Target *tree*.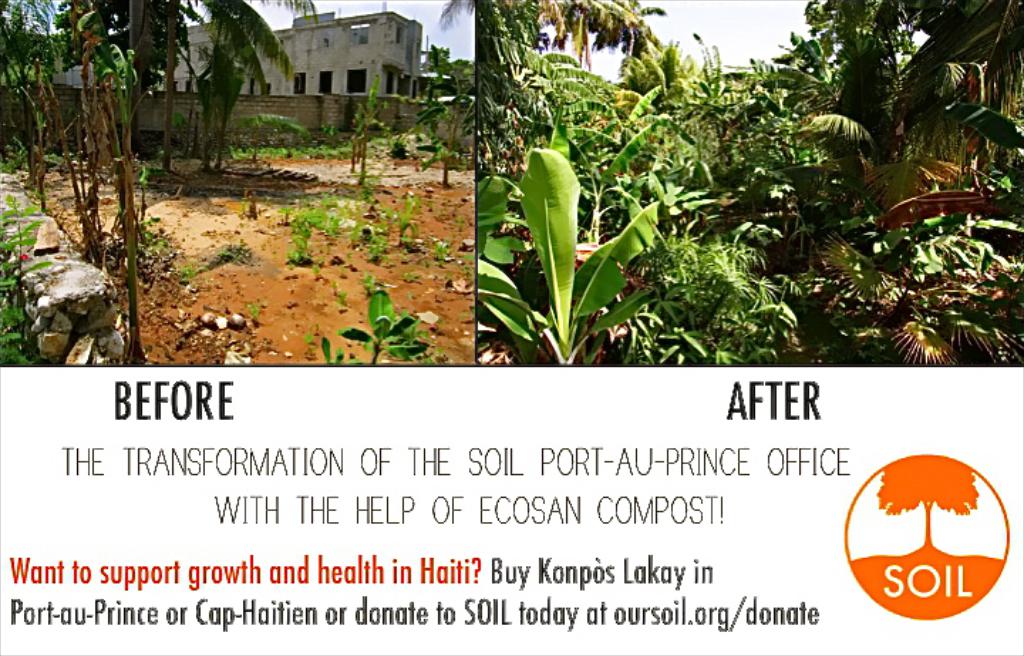
Target region: <bbox>0, 0, 290, 171</bbox>.
